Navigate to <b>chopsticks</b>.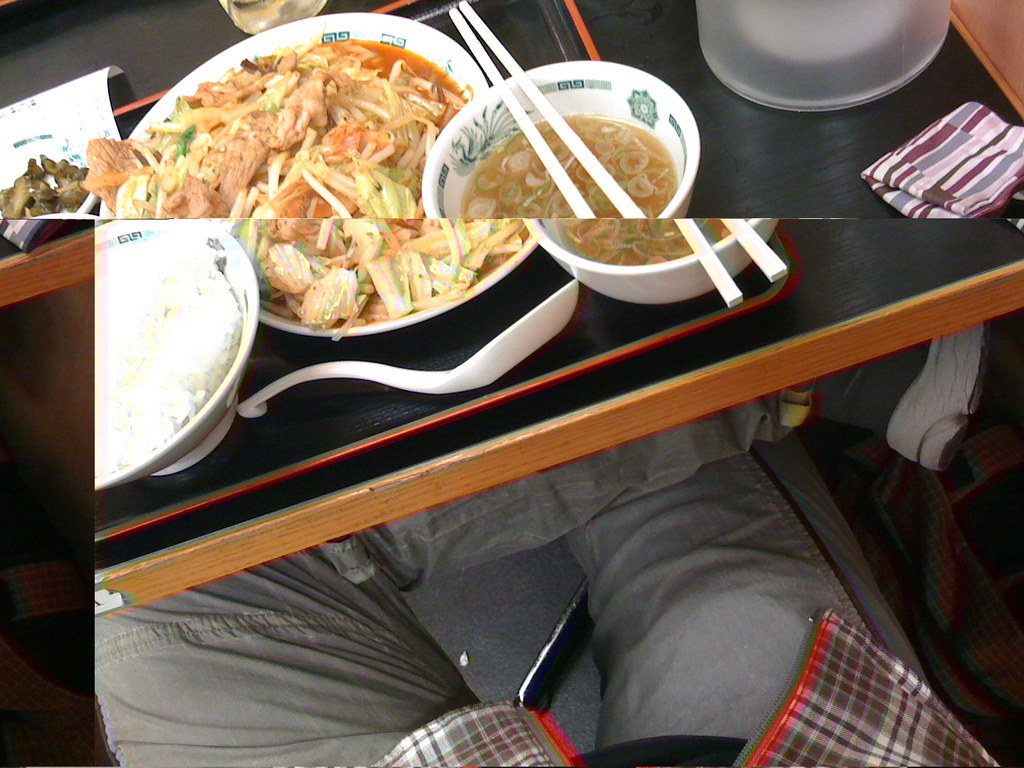
Navigation target: region(451, 1, 641, 220).
